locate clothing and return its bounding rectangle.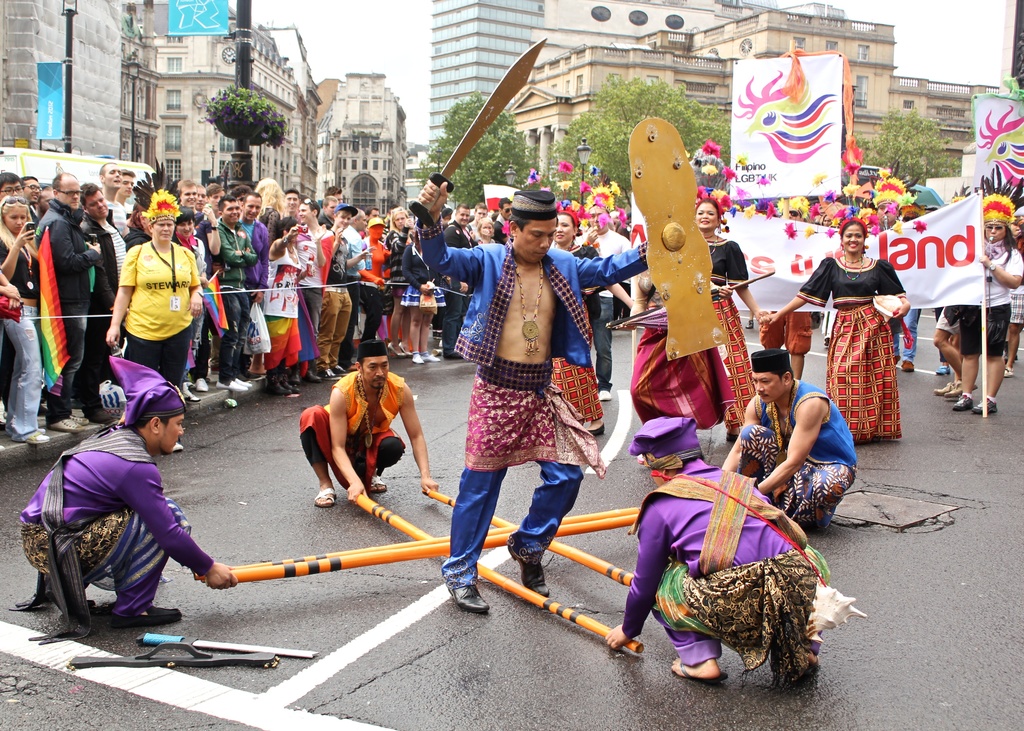
select_region(732, 378, 851, 519).
